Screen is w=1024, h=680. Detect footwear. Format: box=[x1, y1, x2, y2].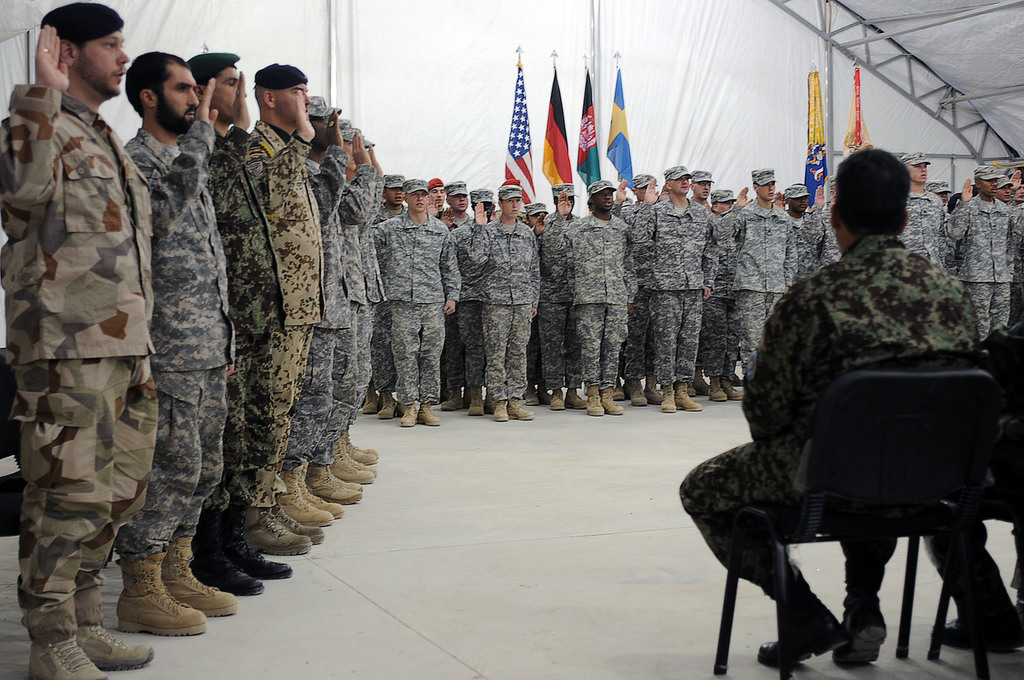
box=[628, 382, 646, 403].
